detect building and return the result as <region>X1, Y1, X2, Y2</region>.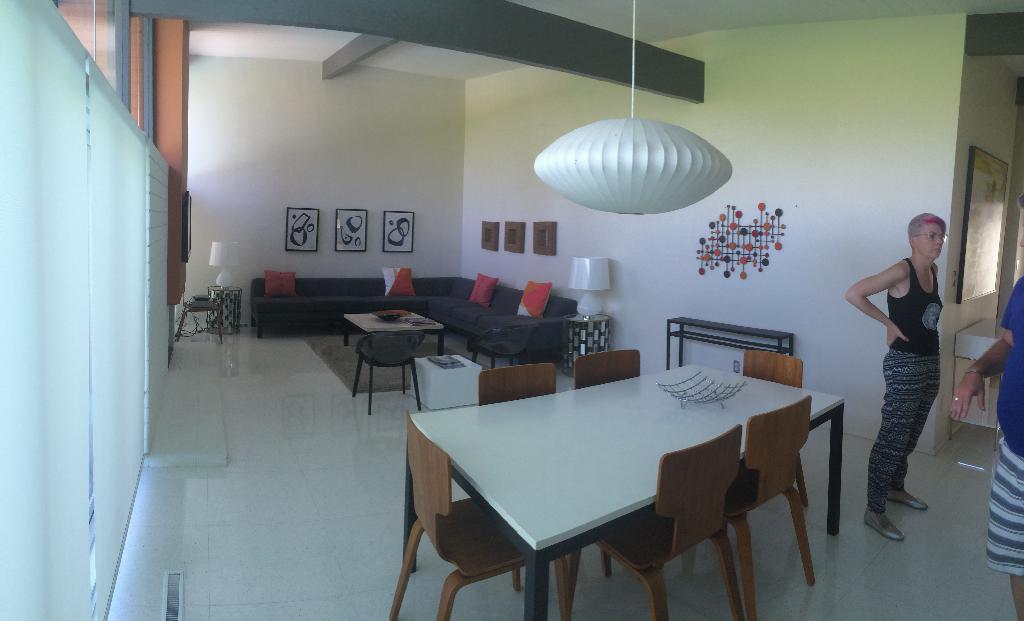
<region>0, 0, 1023, 618</region>.
